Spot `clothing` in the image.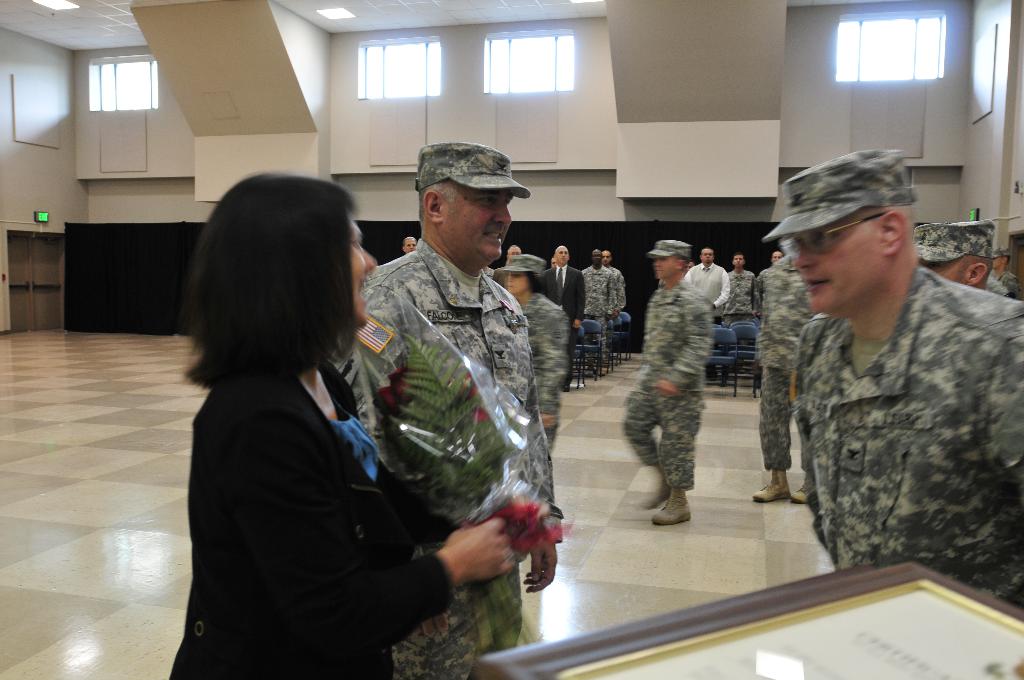
`clothing` found at 626/273/719/491.
